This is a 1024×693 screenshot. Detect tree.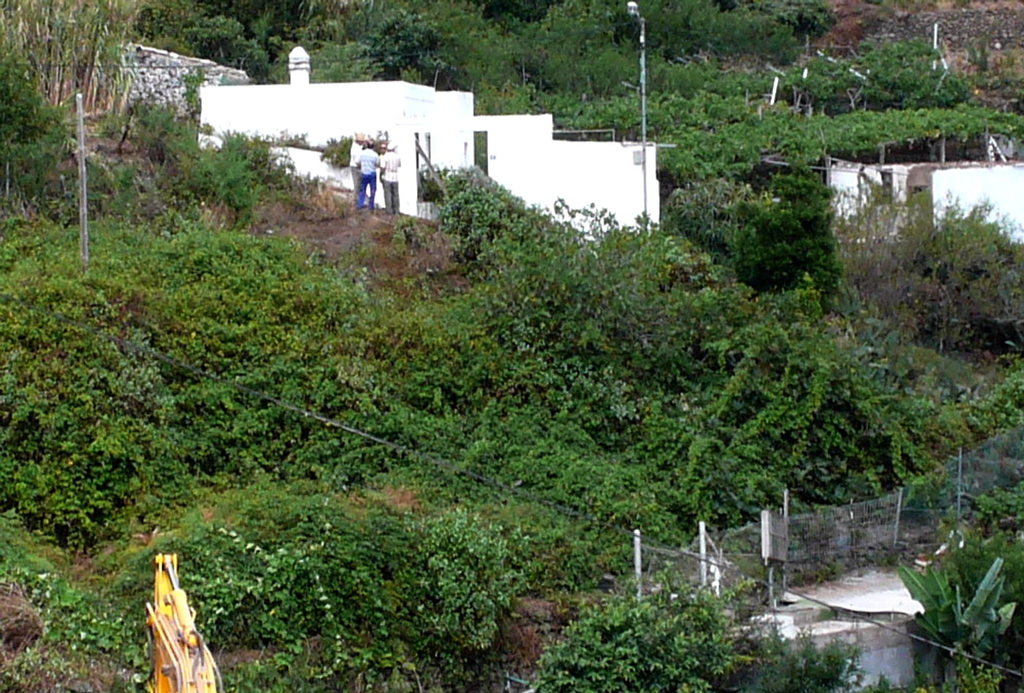
<region>734, 157, 841, 302</region>.
